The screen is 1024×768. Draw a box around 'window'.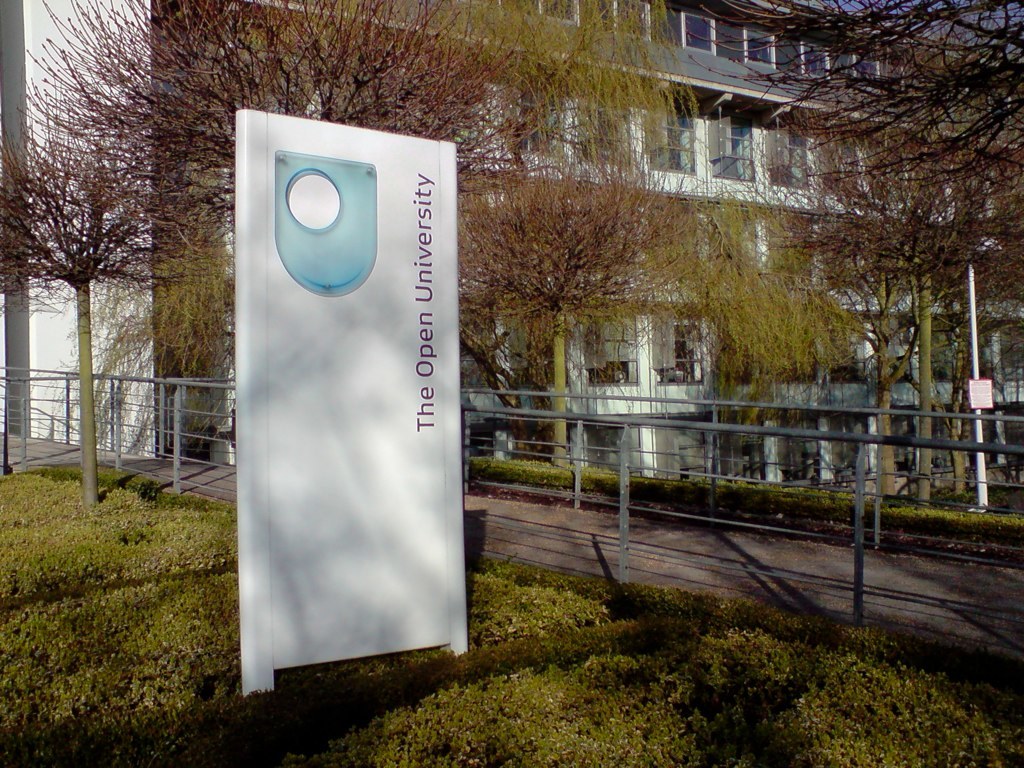
748,26,779,68.
